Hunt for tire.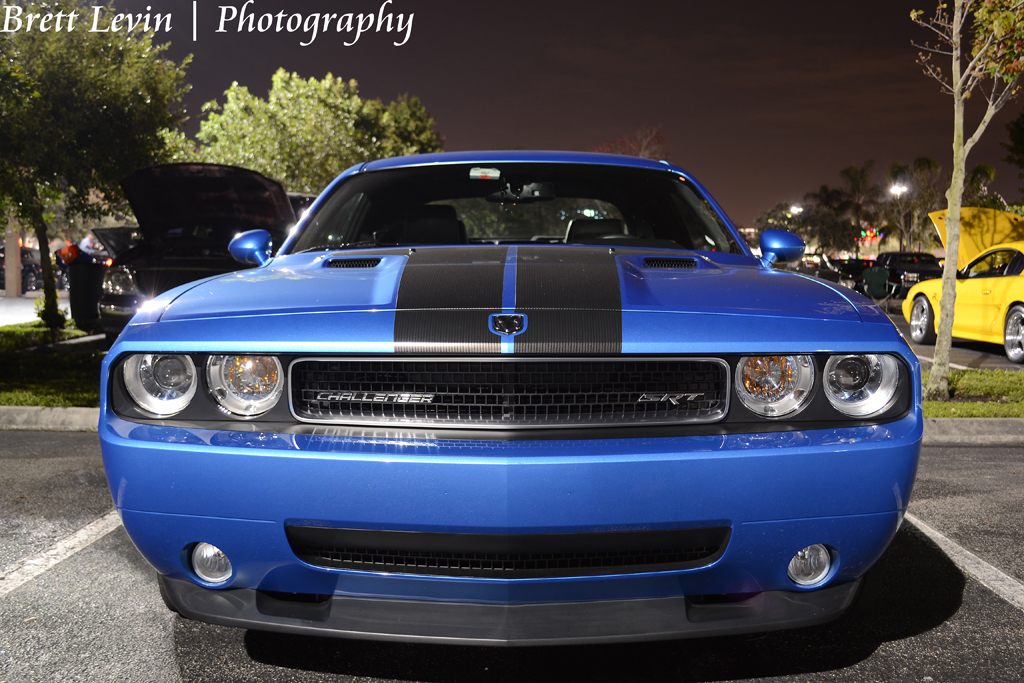
Hunted down at left=908, top=293, right=930, bottom=342.
